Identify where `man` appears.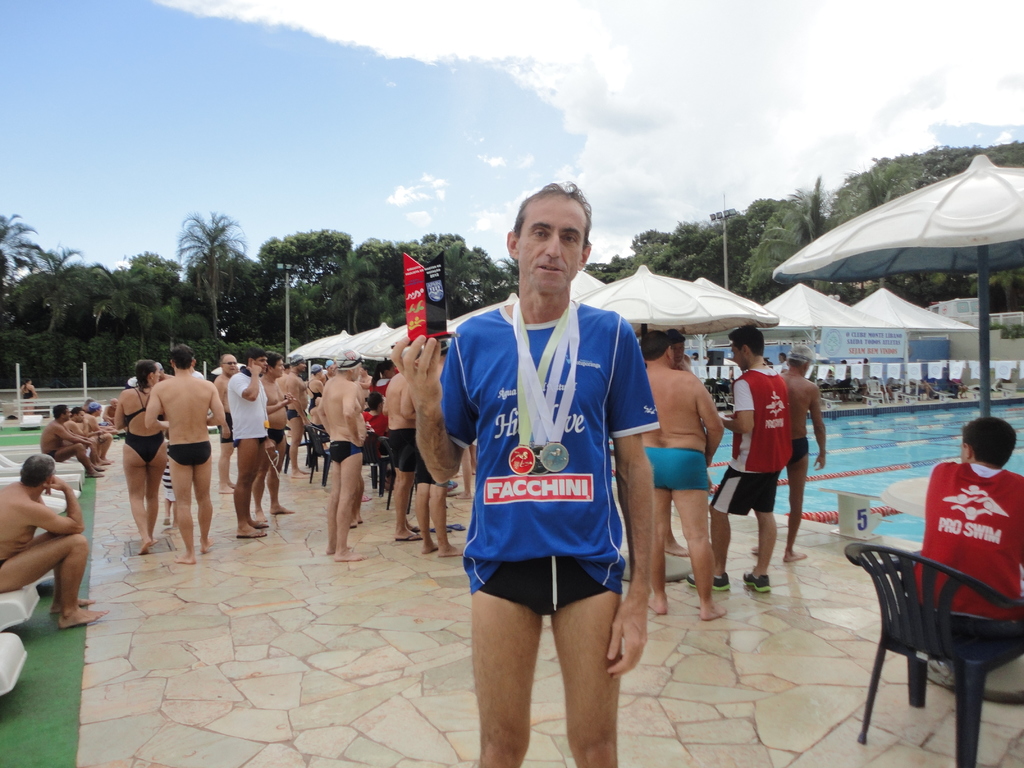
Appears at <bbox>432, 189, 653, 767</bbox>.
